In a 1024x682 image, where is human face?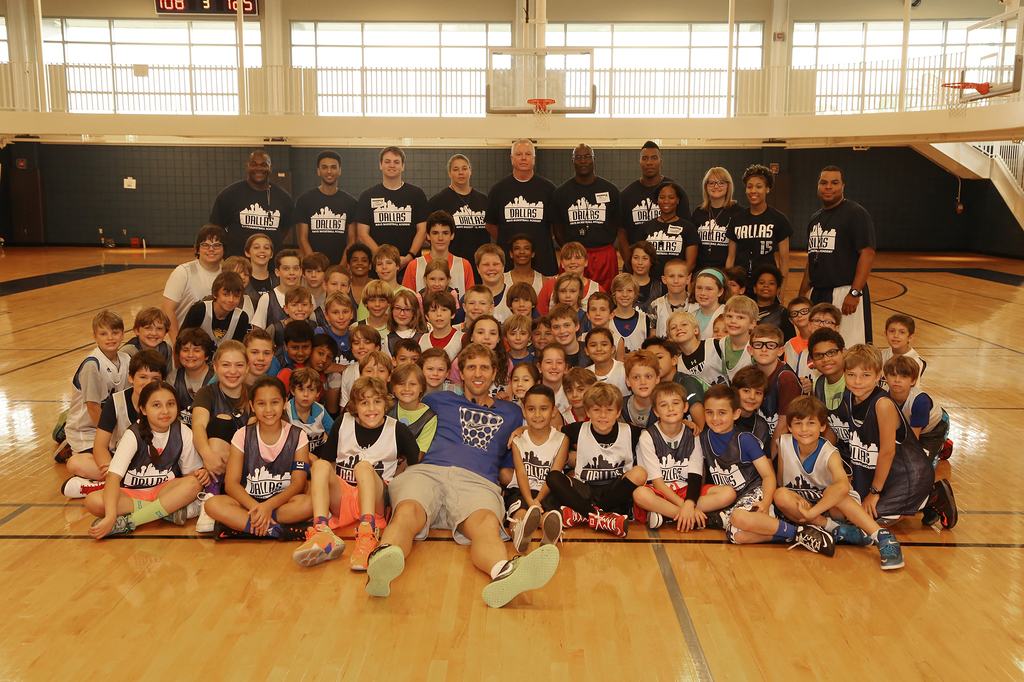
BBox(253, 237, 270, 263).
